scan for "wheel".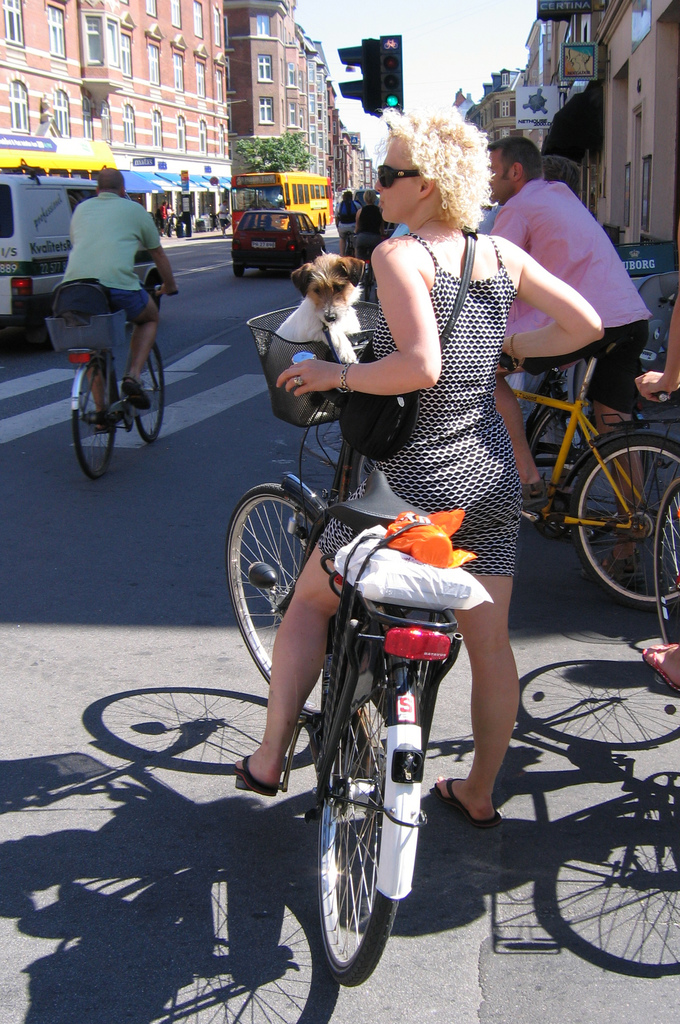
Scan result: [x1=232, y1=262, x2=244, y2=276].
